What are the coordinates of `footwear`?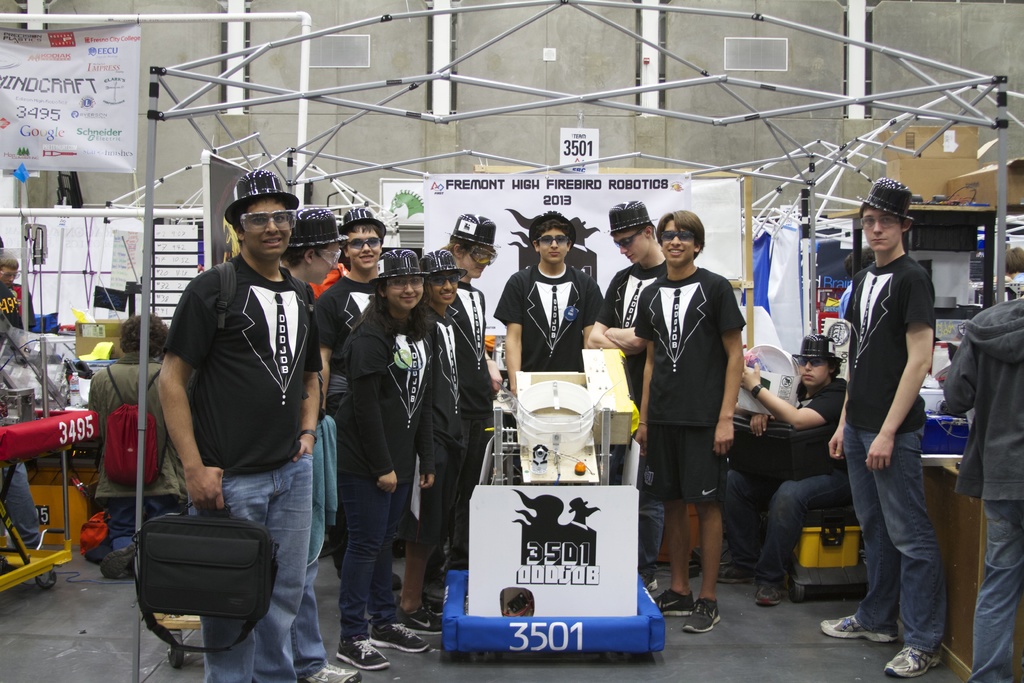
{"left": 640, "top": 559, "right": 678, "bottom": 582}.
